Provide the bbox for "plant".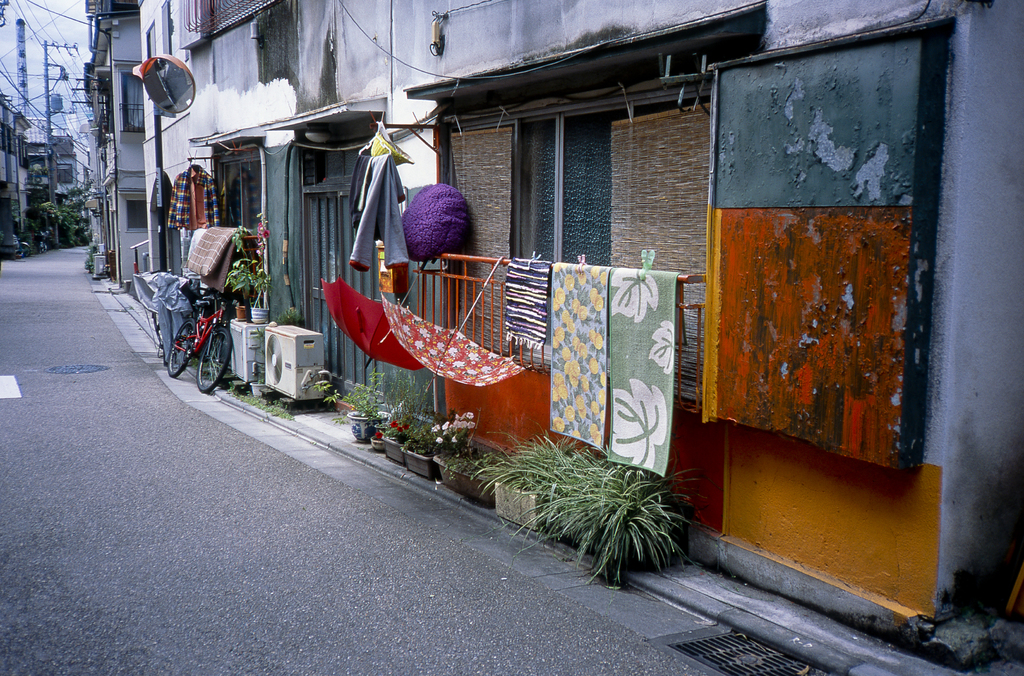
pyautogui.locateOnScreen(342, 370, 380, 414).
